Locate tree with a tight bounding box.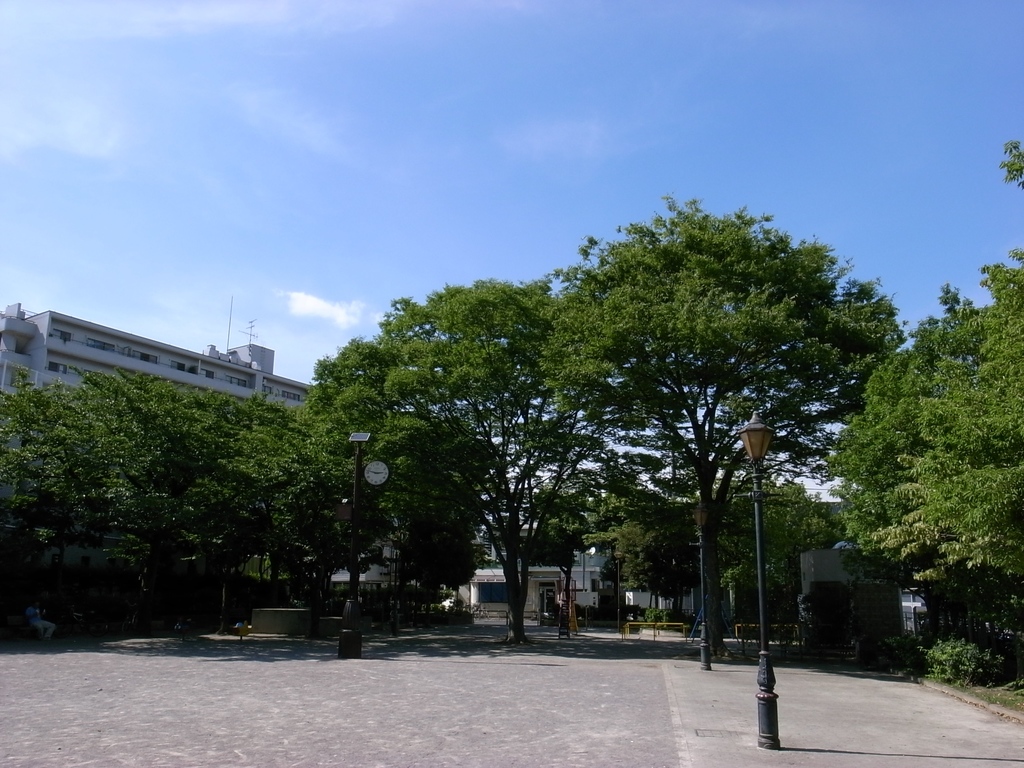
rect(543, 465, 842, 643).
